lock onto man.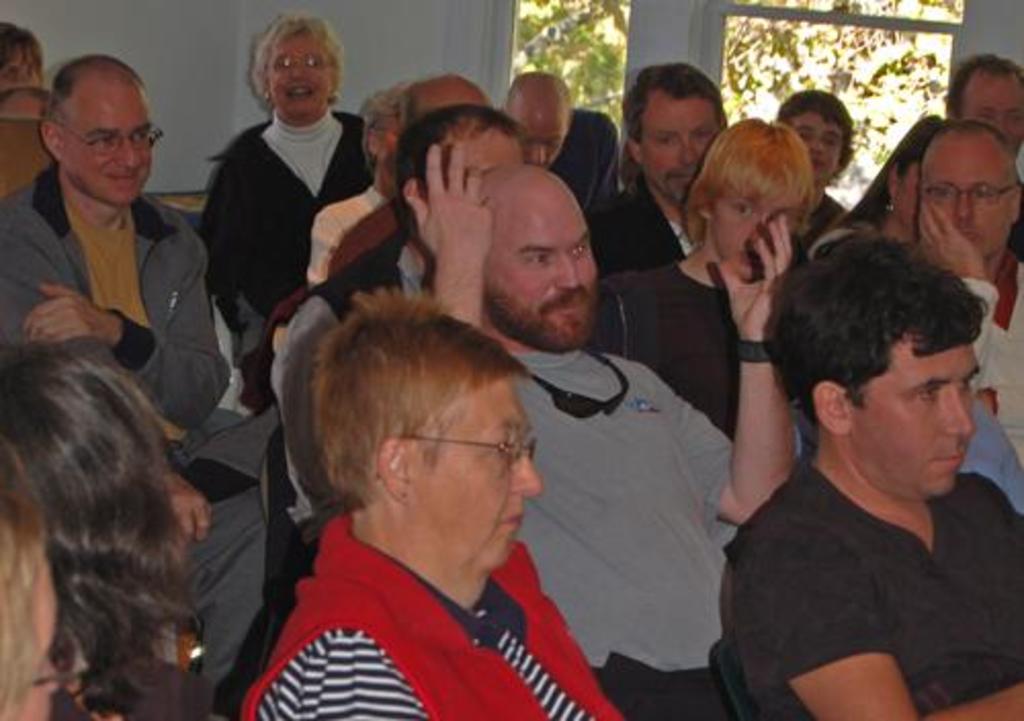
Locked: left=905, top=117, right=1022, bottom=473.
